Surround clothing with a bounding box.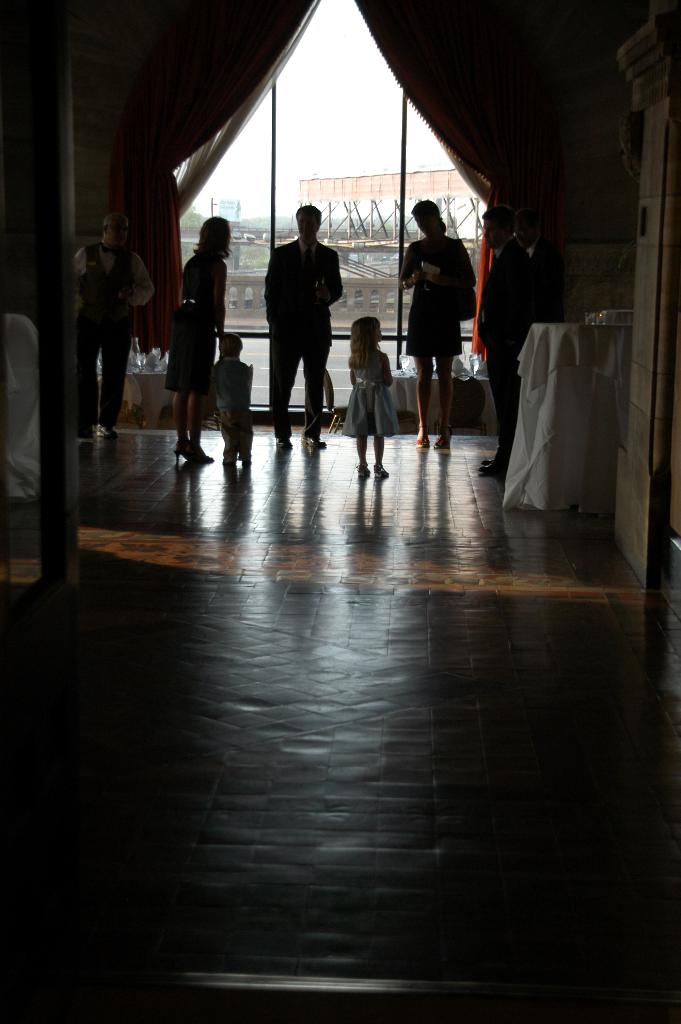
[210, 352, 252, 457].
